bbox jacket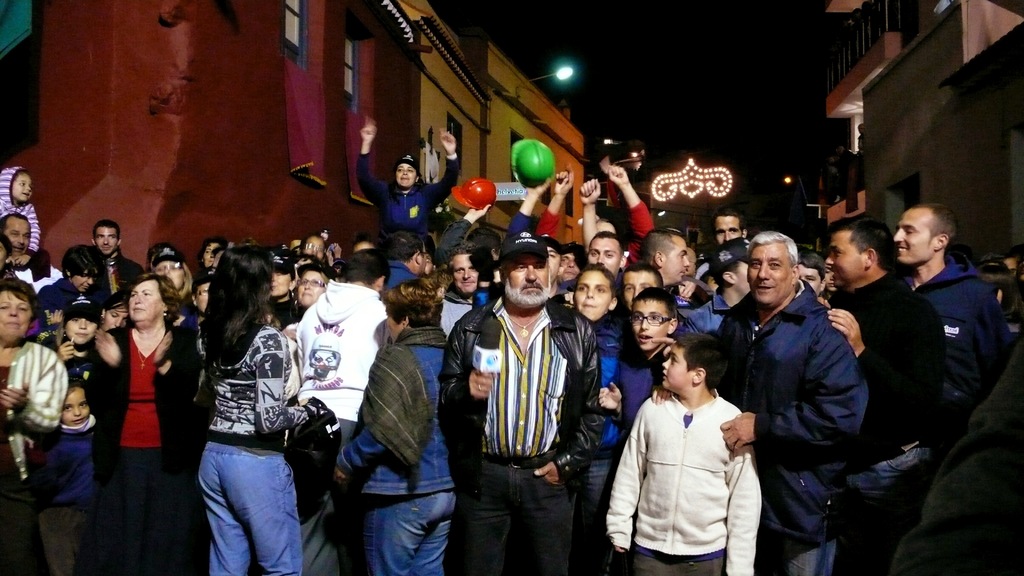
<bbox>891, 256, 1022, 451</bbox>
